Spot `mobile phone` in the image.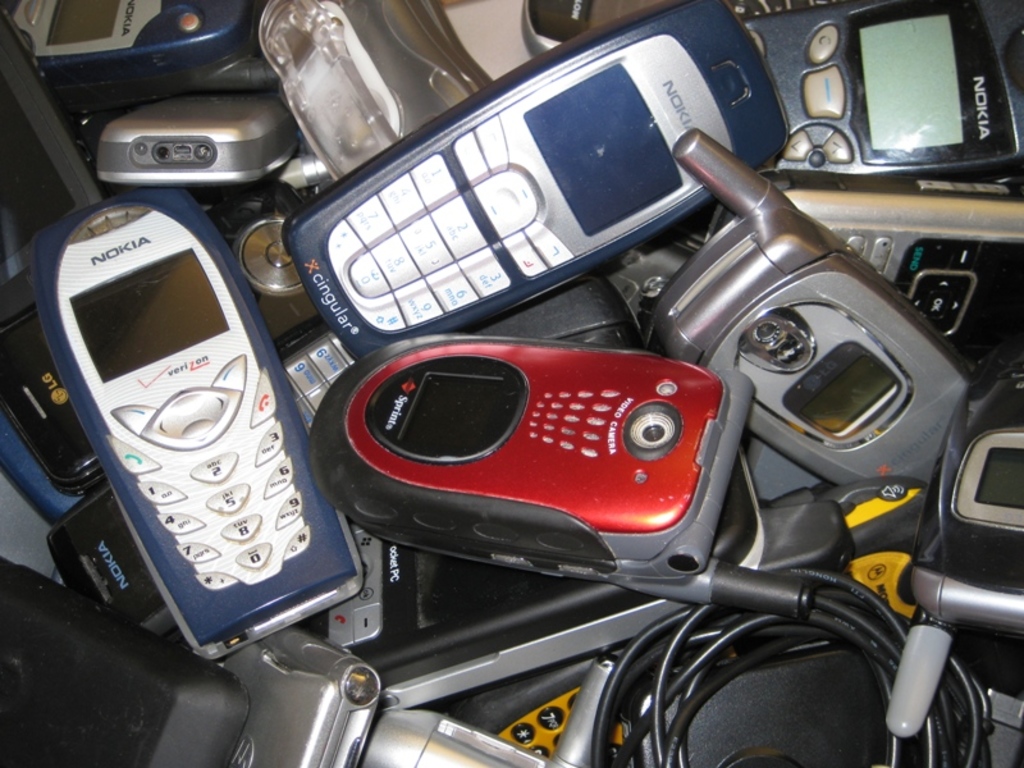
`mobile phone` found at 881, 366, 1023, 733.
